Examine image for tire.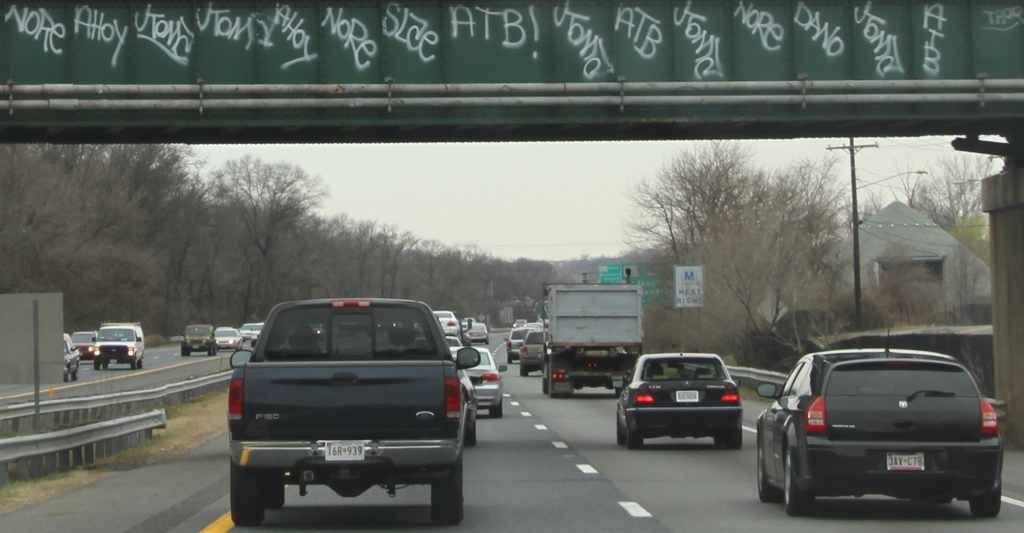
Examination result: (left=435, top=454, right=463, bottom=527).
